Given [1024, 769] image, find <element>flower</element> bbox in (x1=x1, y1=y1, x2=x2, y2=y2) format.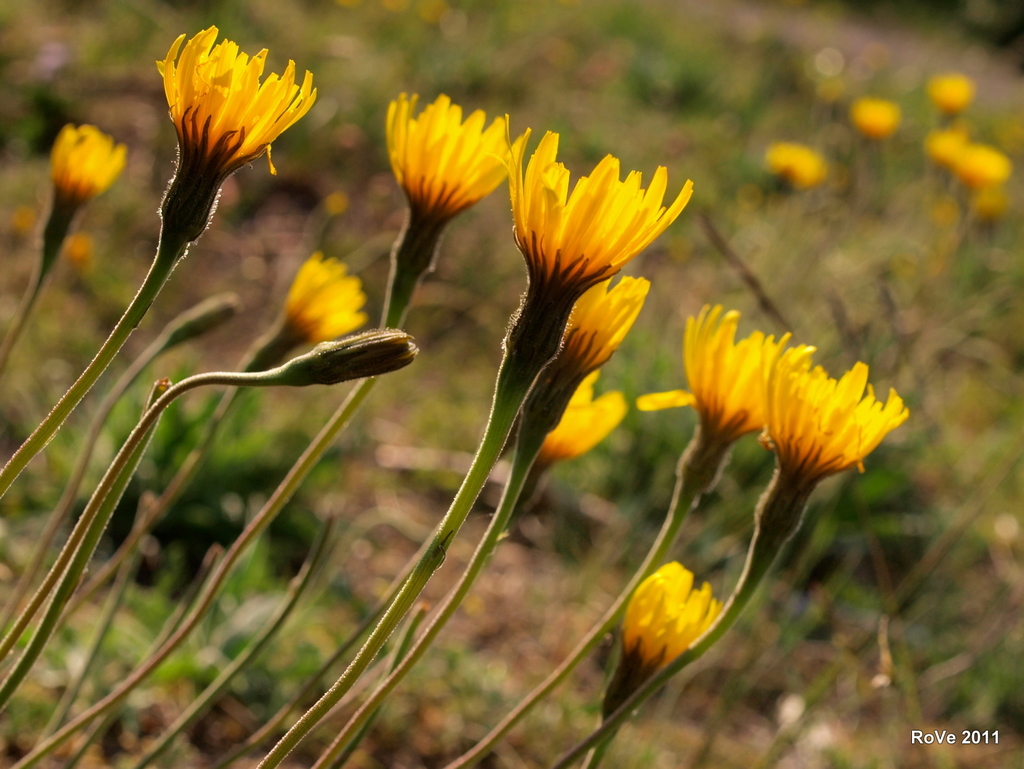
(x1=852, y1=93, x2=904, y2=135).
